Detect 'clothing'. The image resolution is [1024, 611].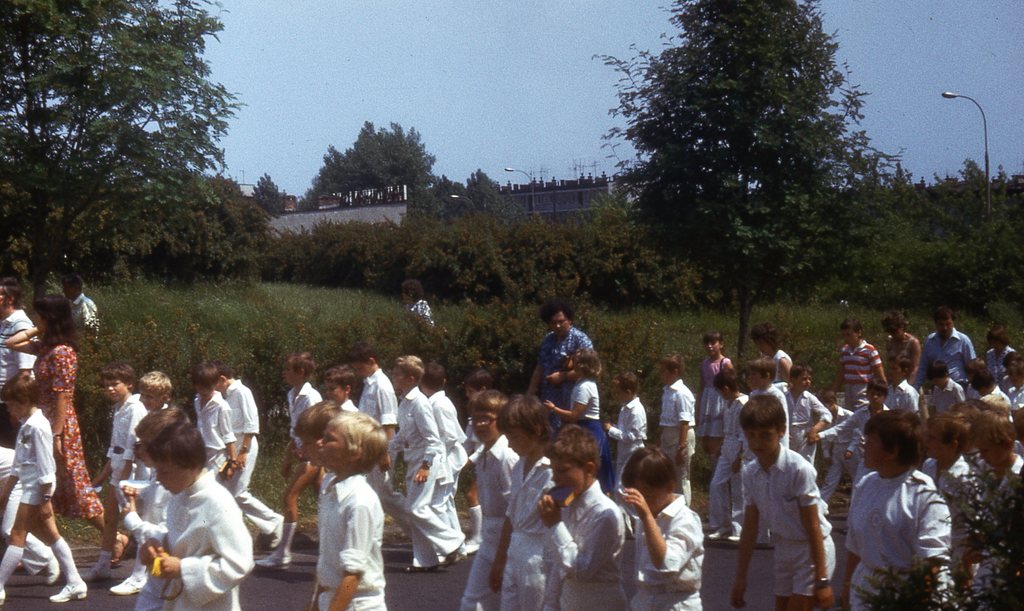
x1=221, y1=379, x2=280, y2=541.
